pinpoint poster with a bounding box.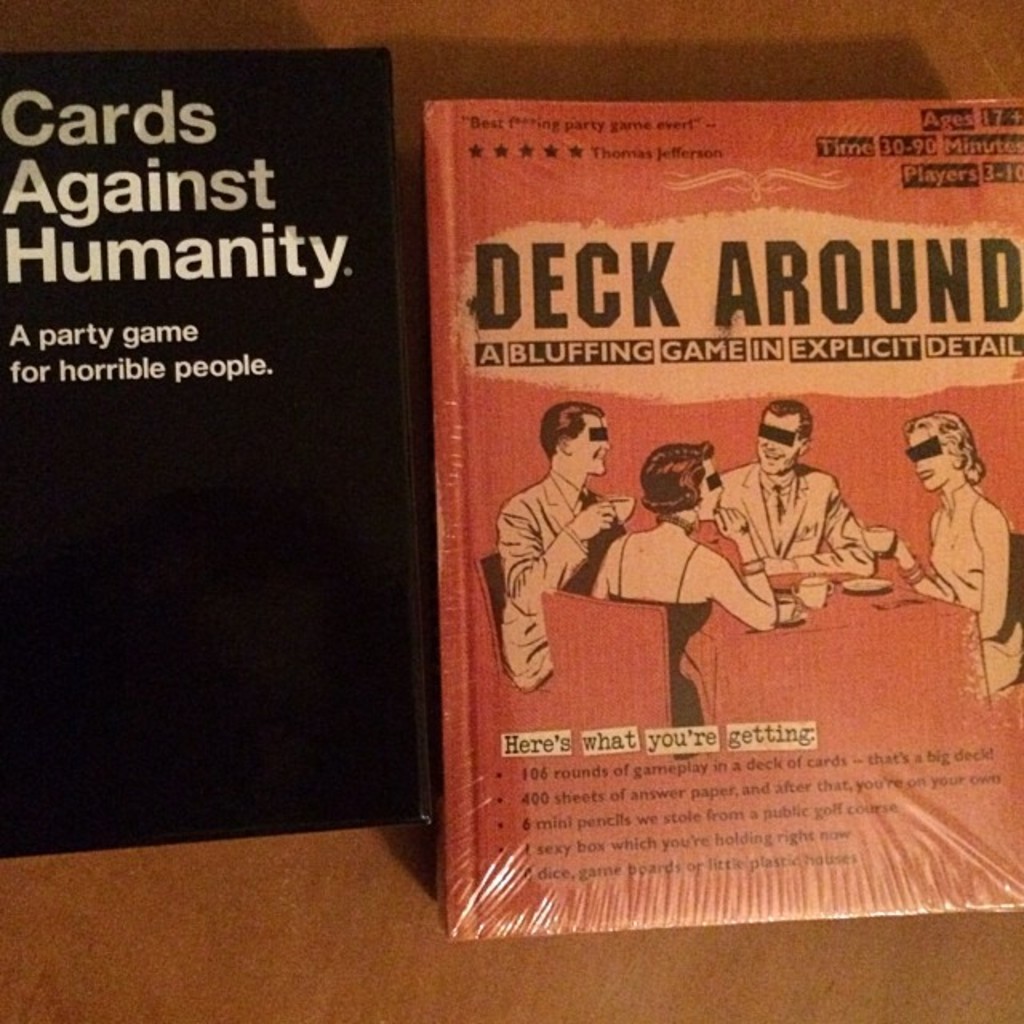
box(0, 48, 413, 853).
